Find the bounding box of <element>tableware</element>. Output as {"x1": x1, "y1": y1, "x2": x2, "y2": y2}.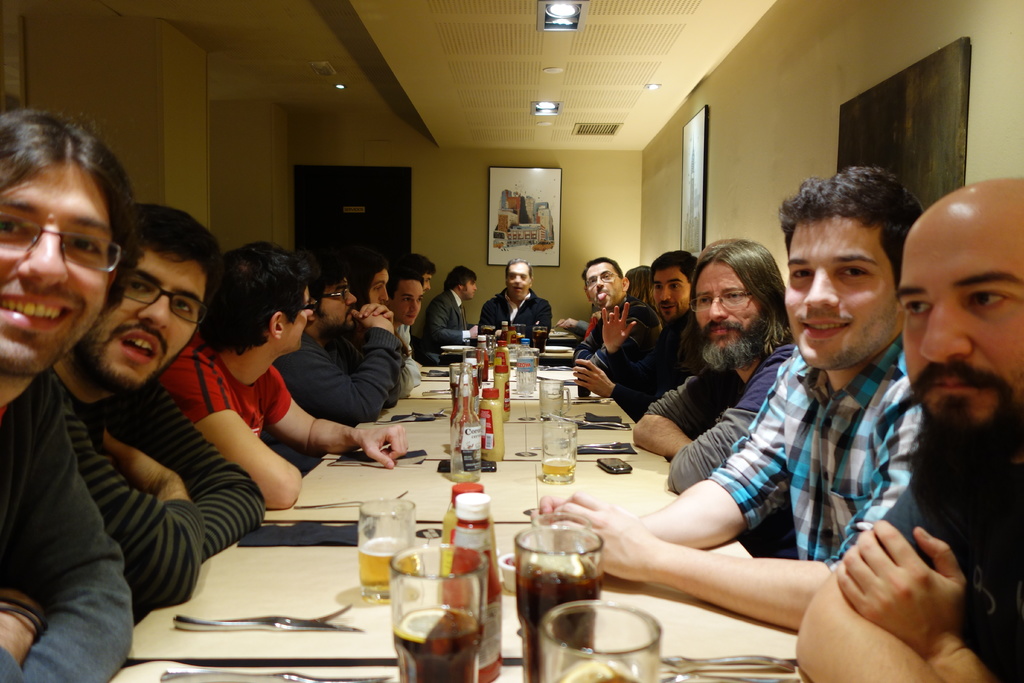
{"x1": 462, "y1": 349, "x2": 486, "y2": 388}.
